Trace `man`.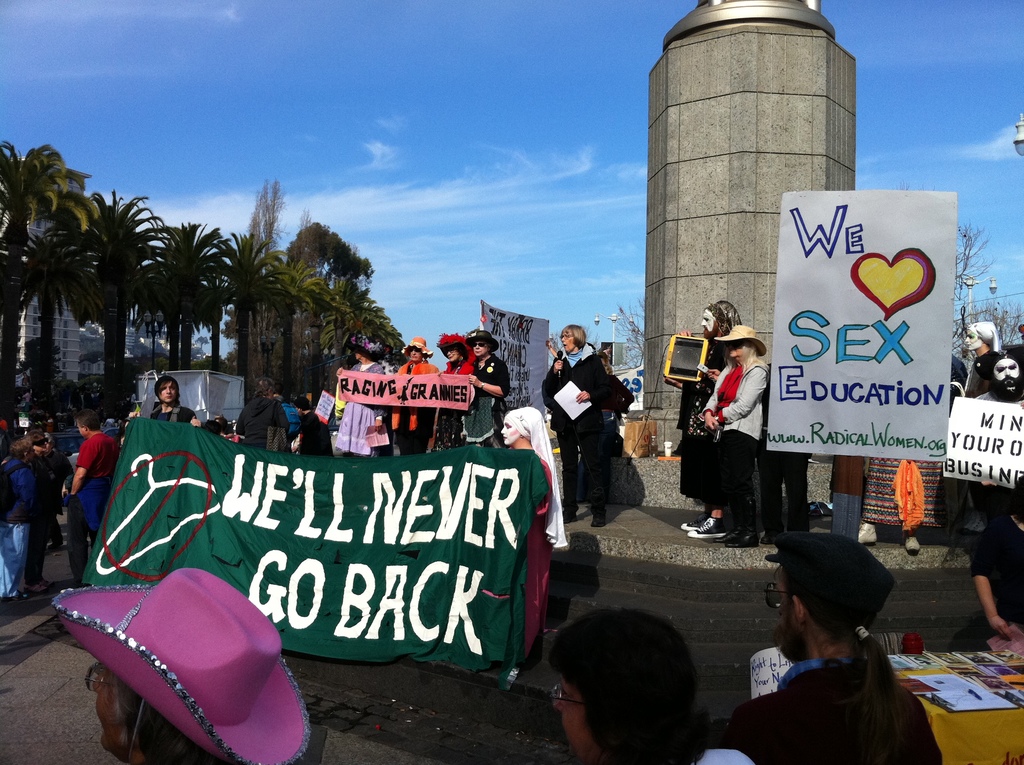
Traced to [left=129, top=375, right=202, bottom=428].
